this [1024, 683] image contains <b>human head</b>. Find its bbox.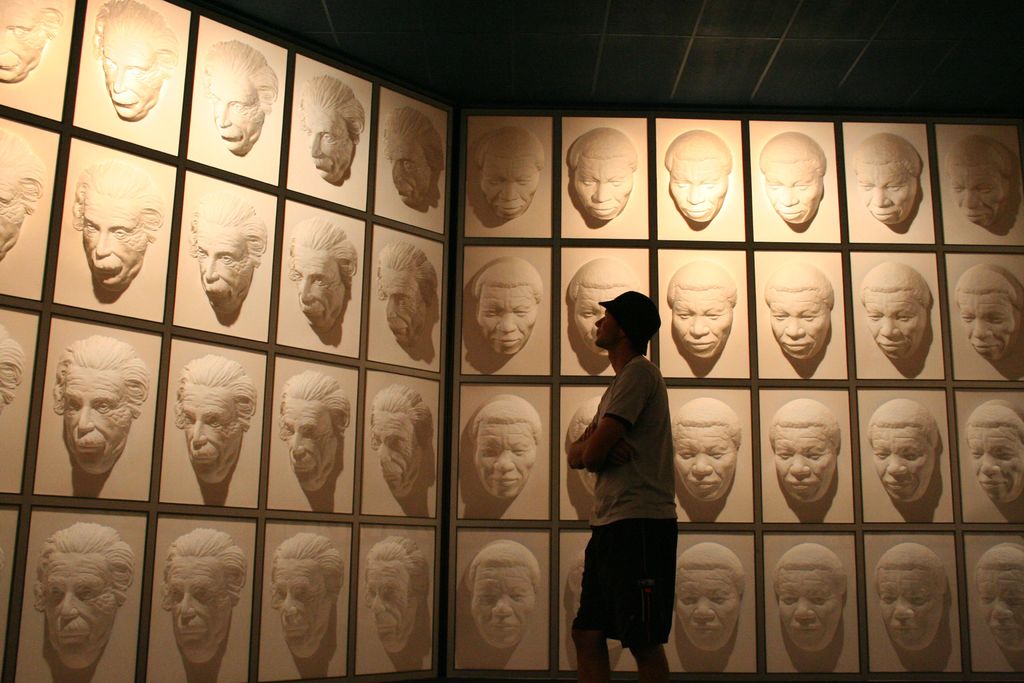
pyautogui.locateOnScreen(56, 336, 148, 470).
